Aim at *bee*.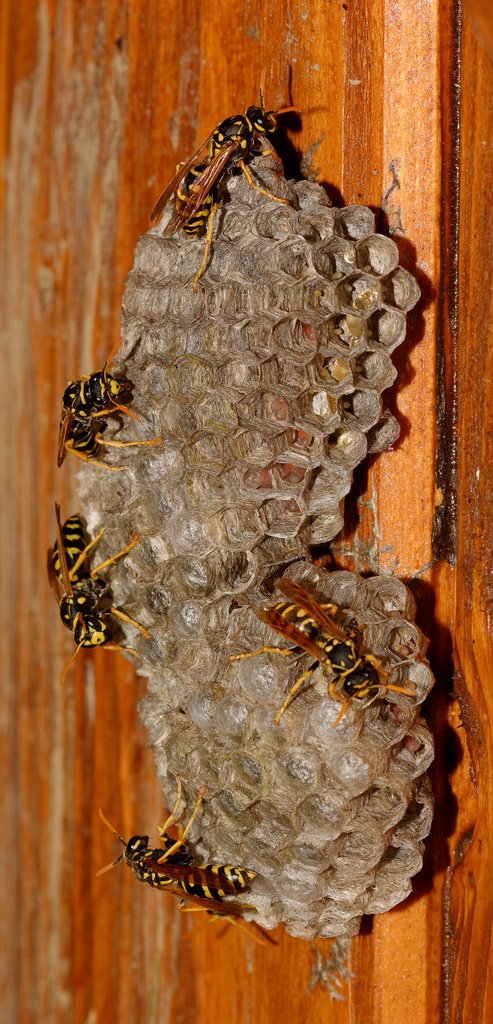
Aimed at (x1=131, y1=89, x2=310, y2=292).
